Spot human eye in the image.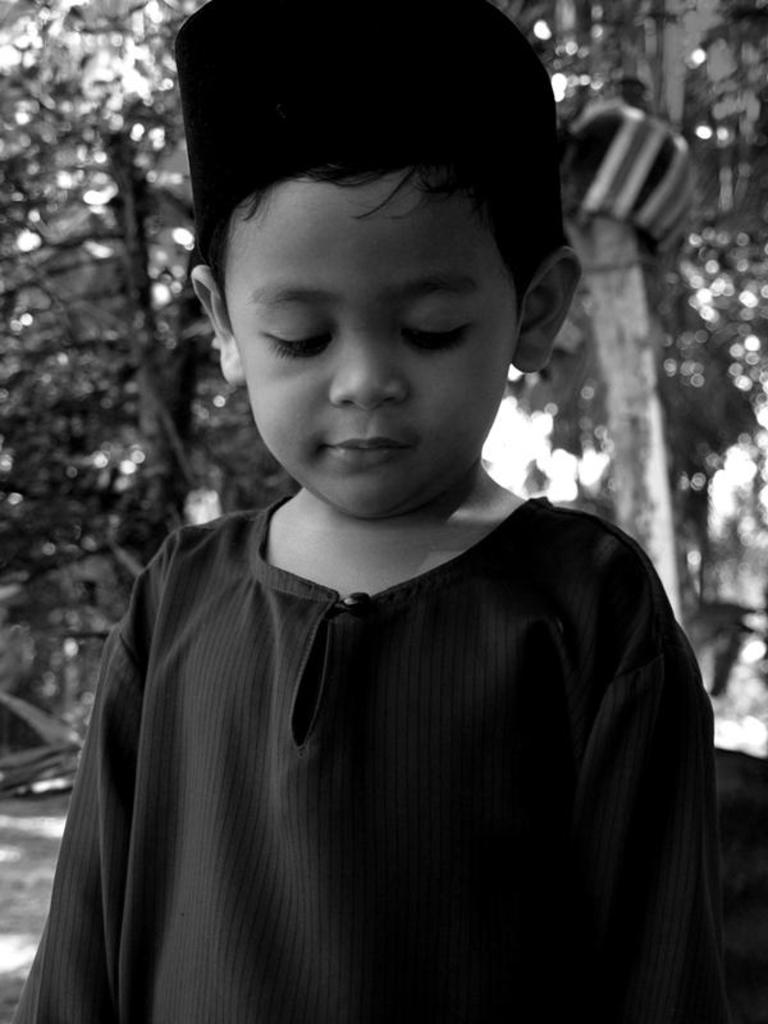
human eye found at left=259, top=291, right=347, bottom=367.
